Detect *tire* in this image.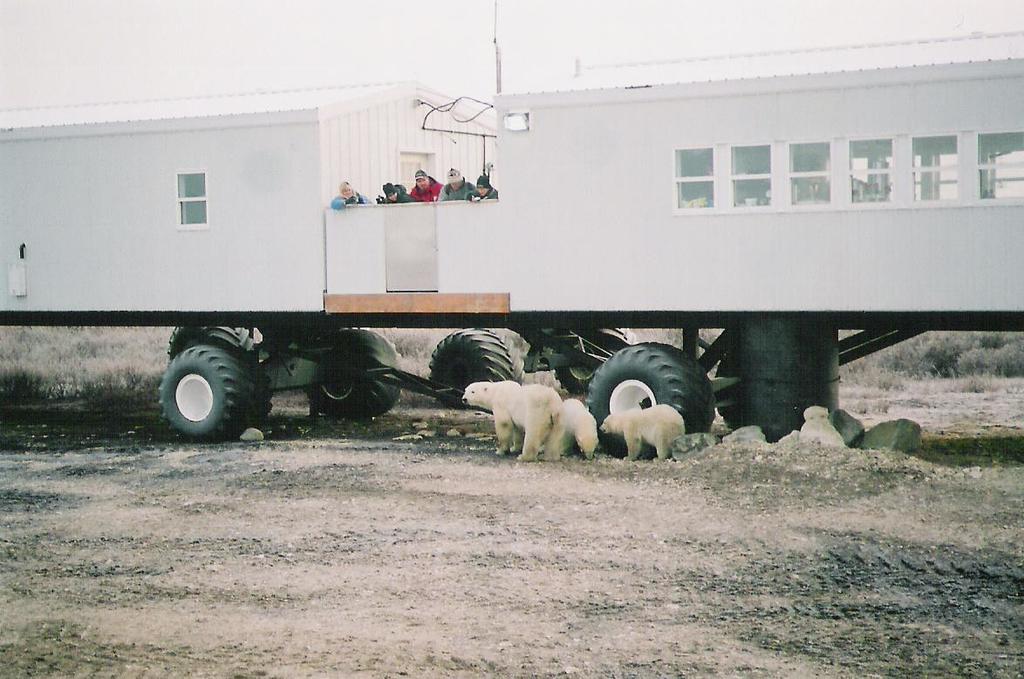
Detection: pyautogui.locateOnScreen(165, 316, 241, 367).
